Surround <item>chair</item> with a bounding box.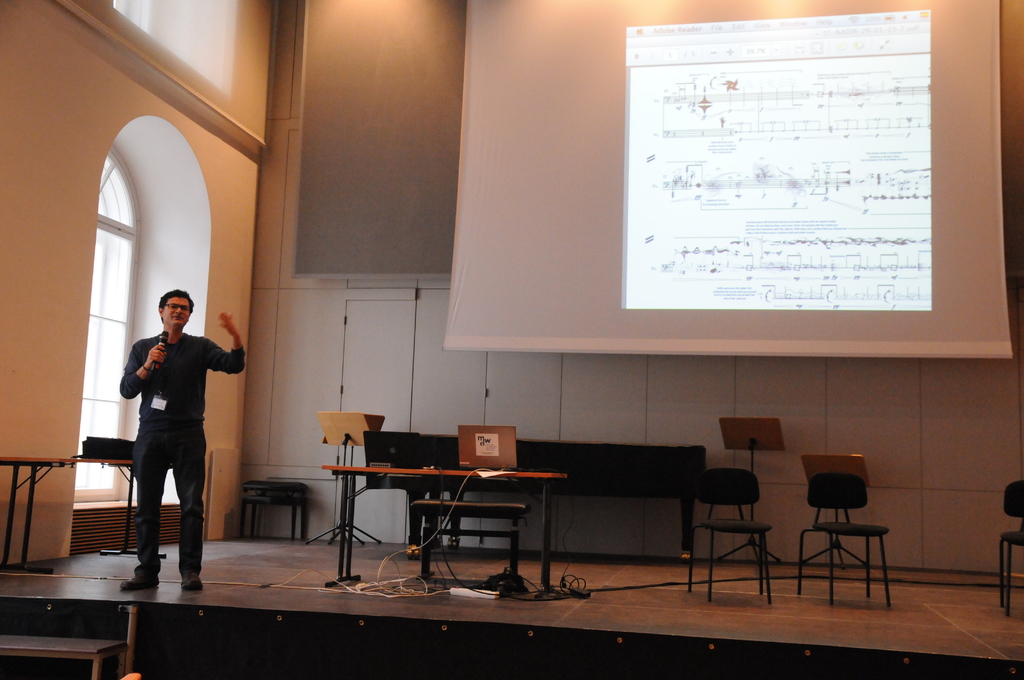
(left=687, top=465, right=774, bottom=601).
